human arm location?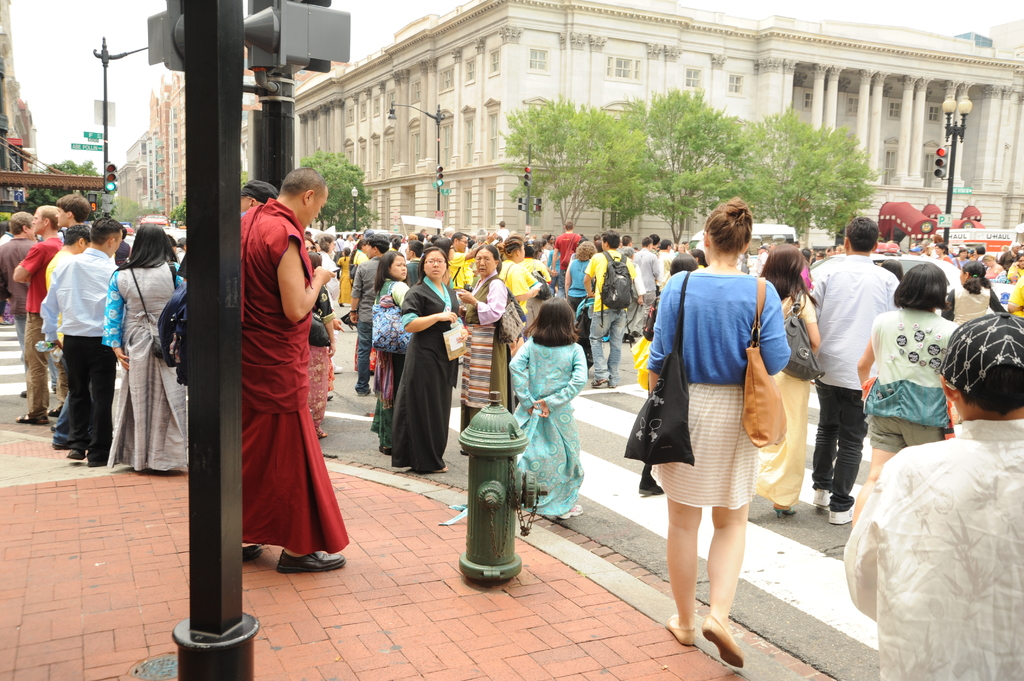
[left=43, top=271, right=61, bottom=365]
